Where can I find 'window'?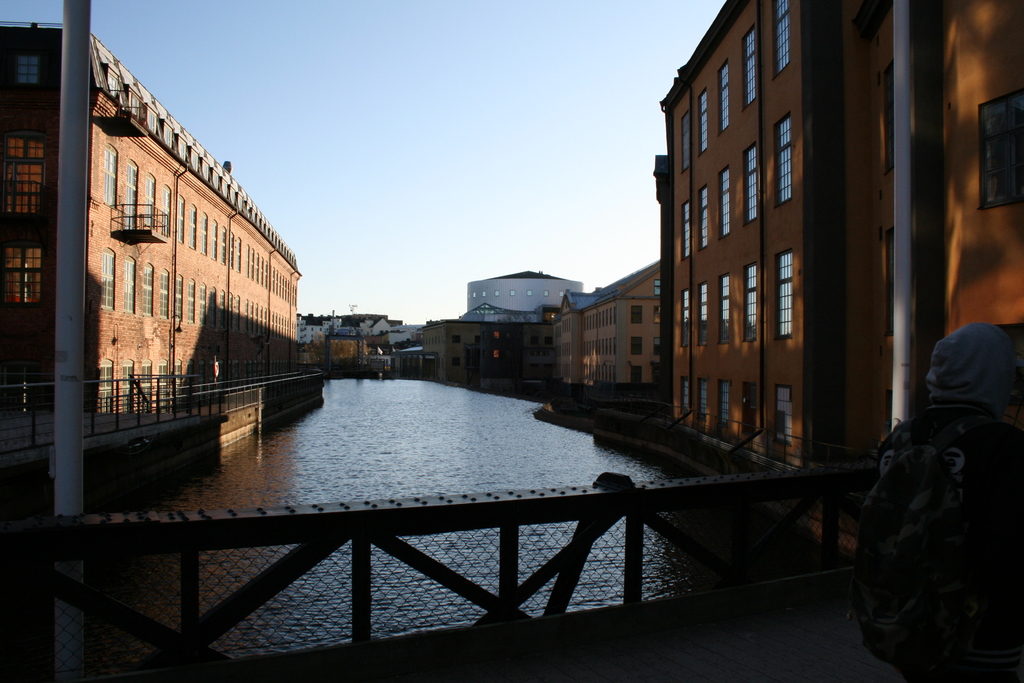
You can find it at (744,258,758,347).
